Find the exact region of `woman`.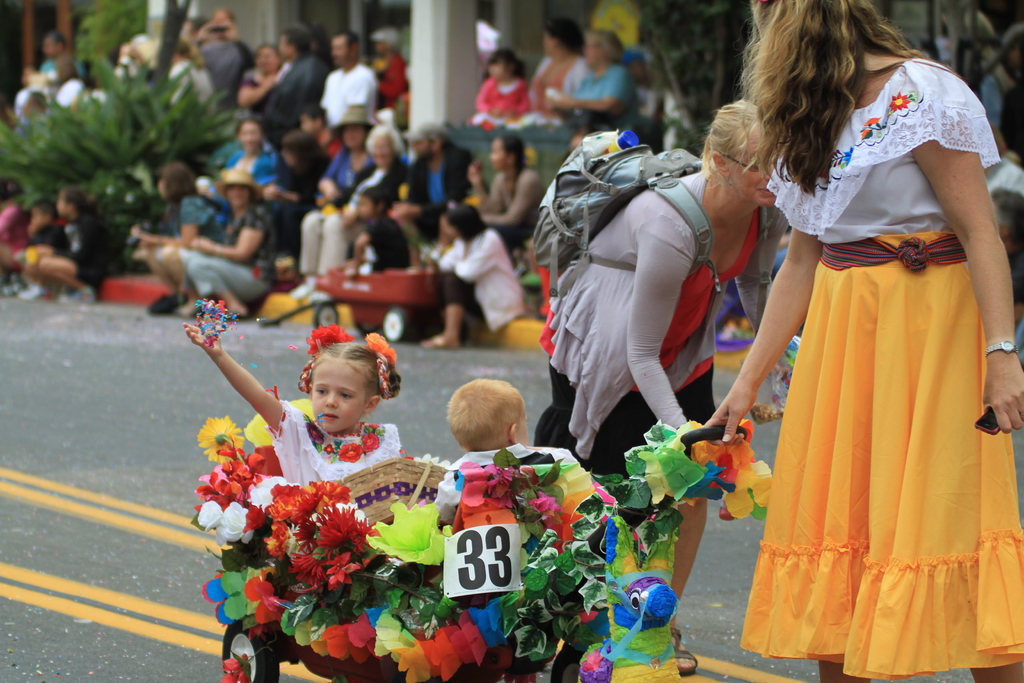
Exact region: [left=184, top=163, right=275, bottom=325].
